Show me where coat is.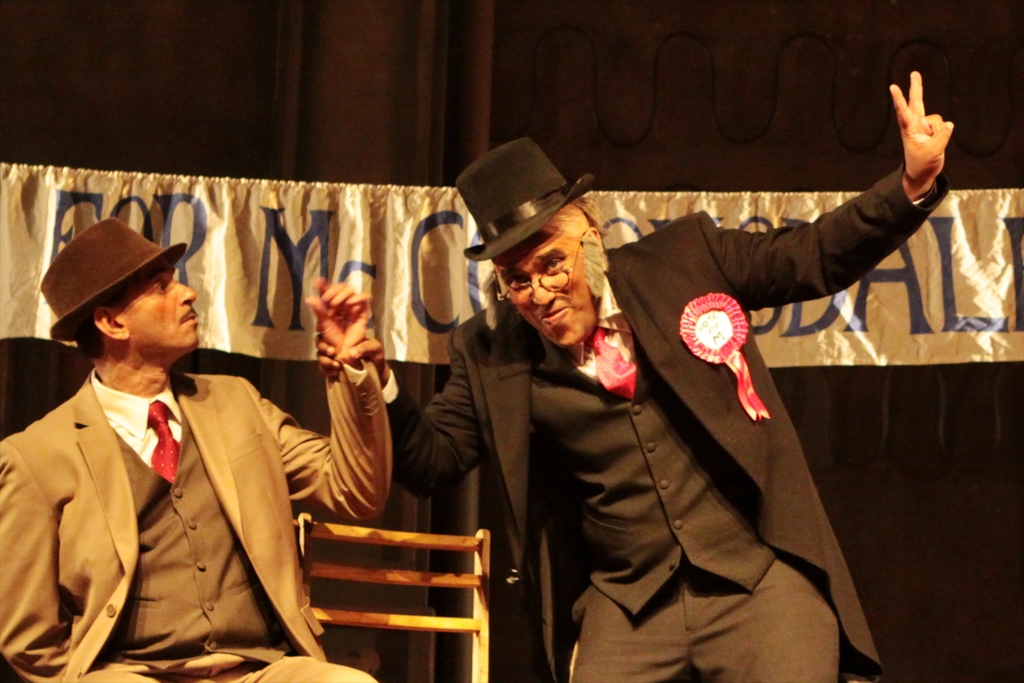
coat is at 385/156/949/682.
